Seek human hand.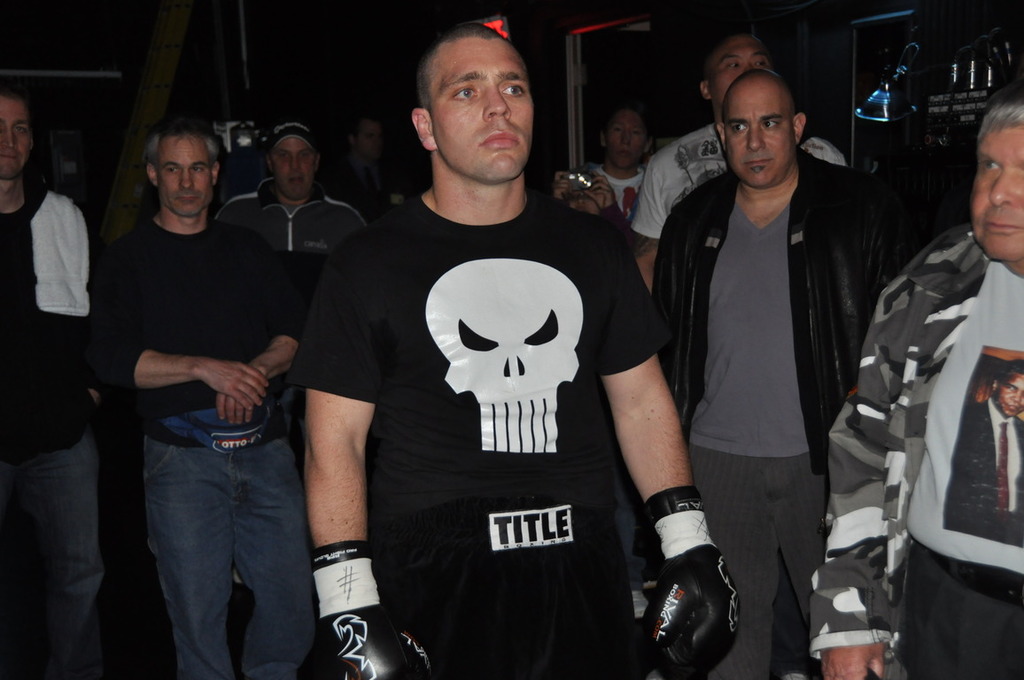
[327, 608, 436, 679].
